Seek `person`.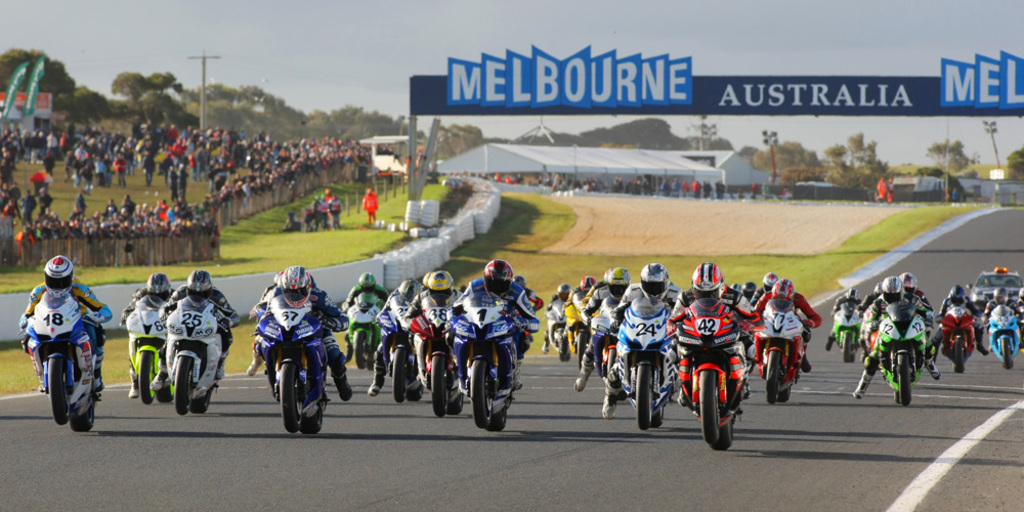
Rect(658, 257, 763, 456).
